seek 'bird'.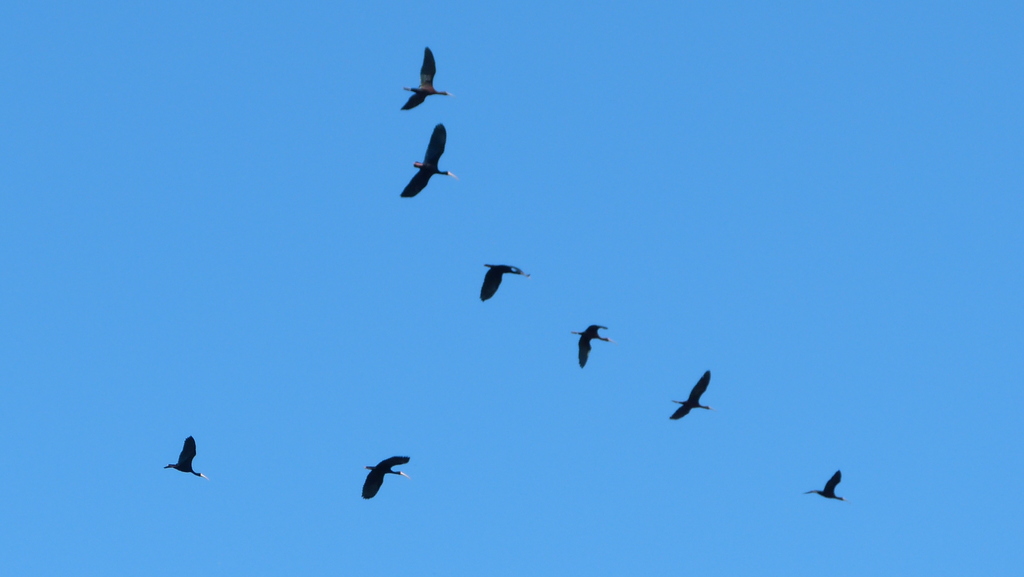
bbox=[665, 370, 711, 421].
